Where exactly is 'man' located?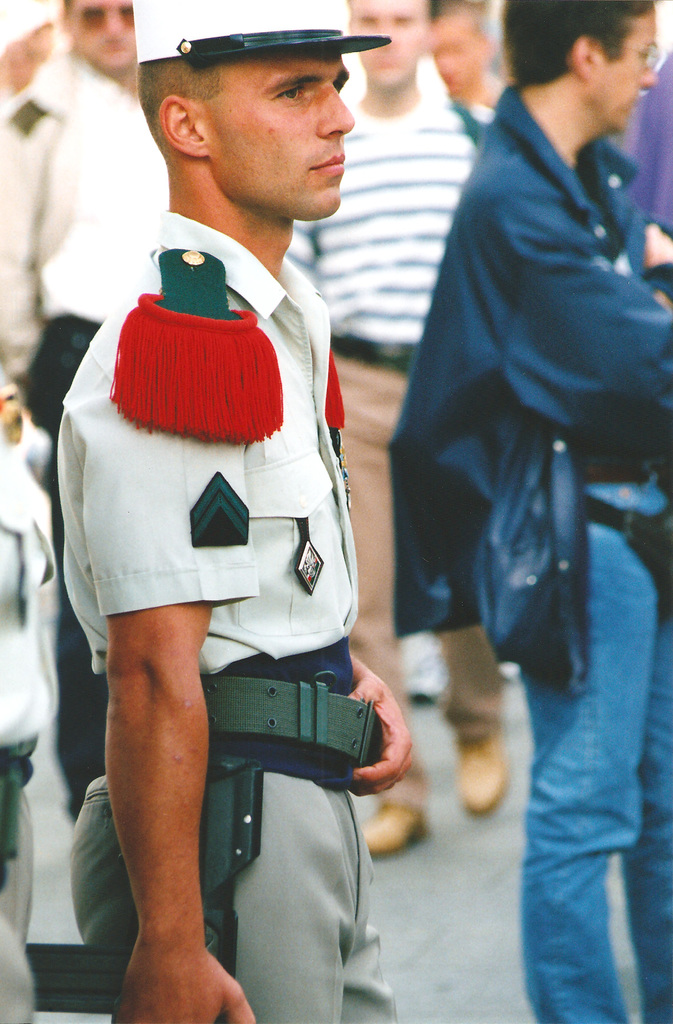
Its bounding box is (424,0,672,1023).
